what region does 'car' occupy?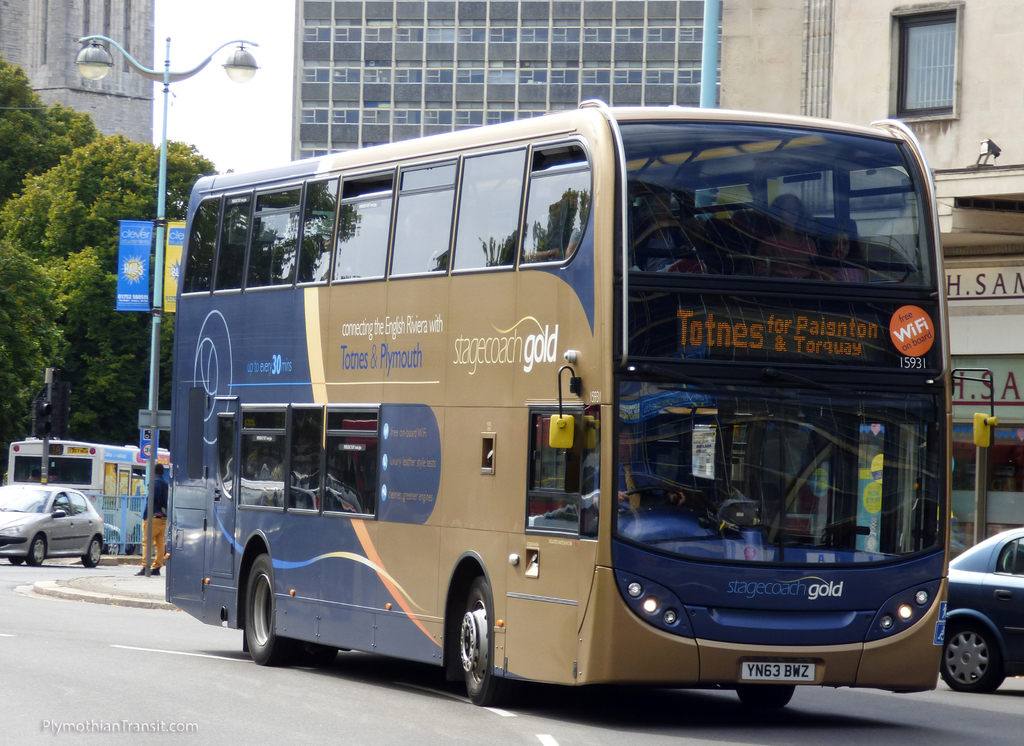
select_region(102, 521, 124, 555).
